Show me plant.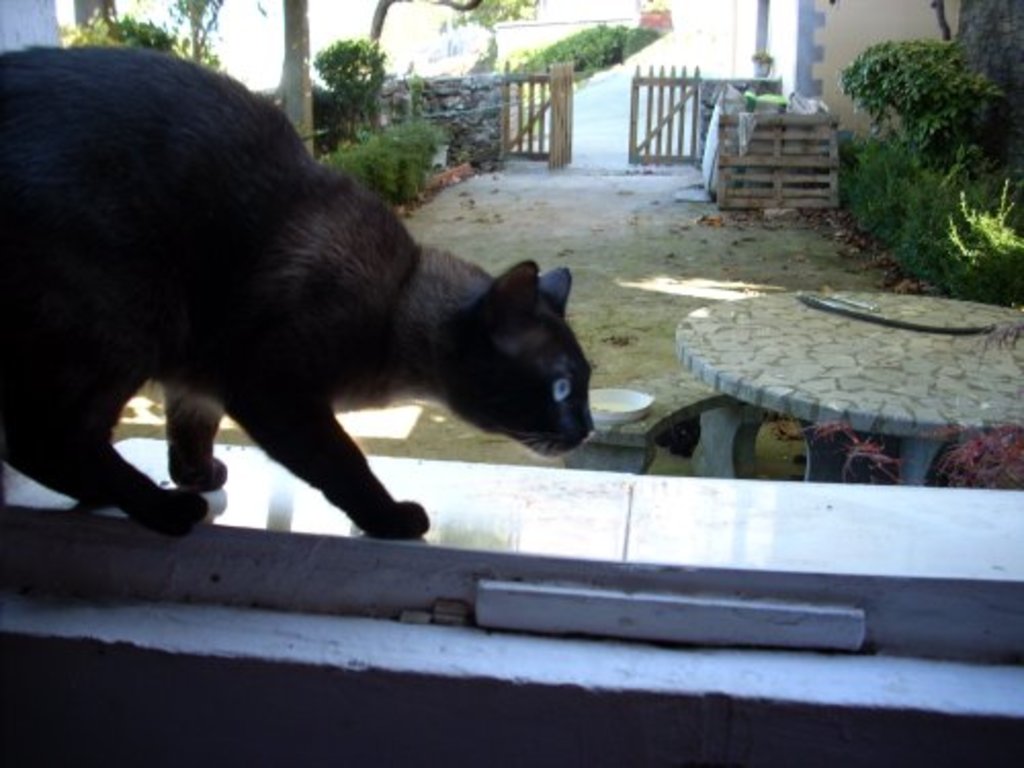
plant is here: detection(412, 113, 440, 178).
